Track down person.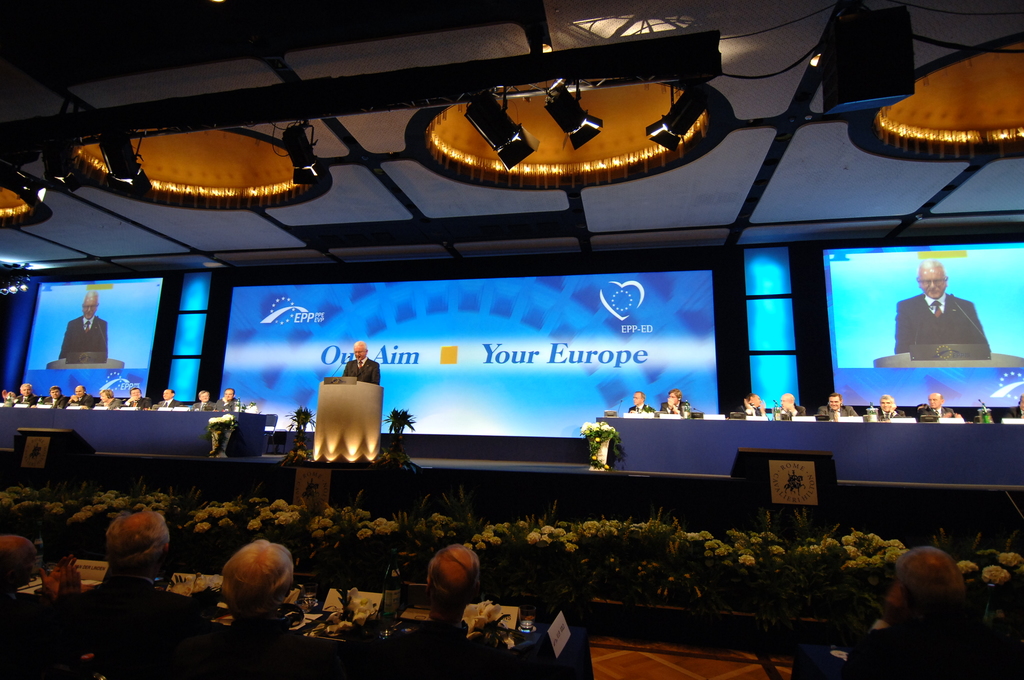
Tracked to select_region(220, 391, 243, 414).
